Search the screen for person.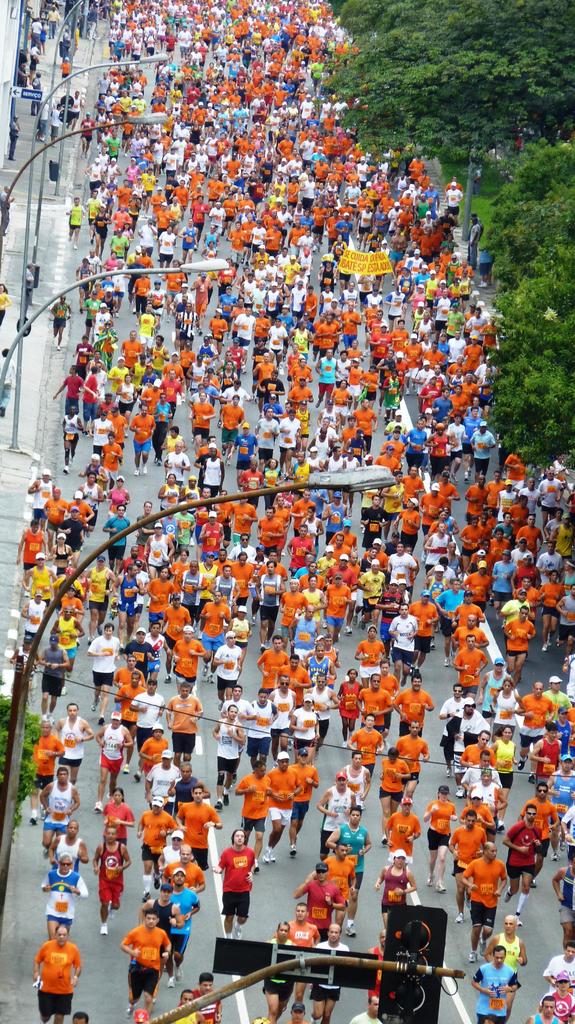
Found at left=542, top=943, right=574, bottom=993.
